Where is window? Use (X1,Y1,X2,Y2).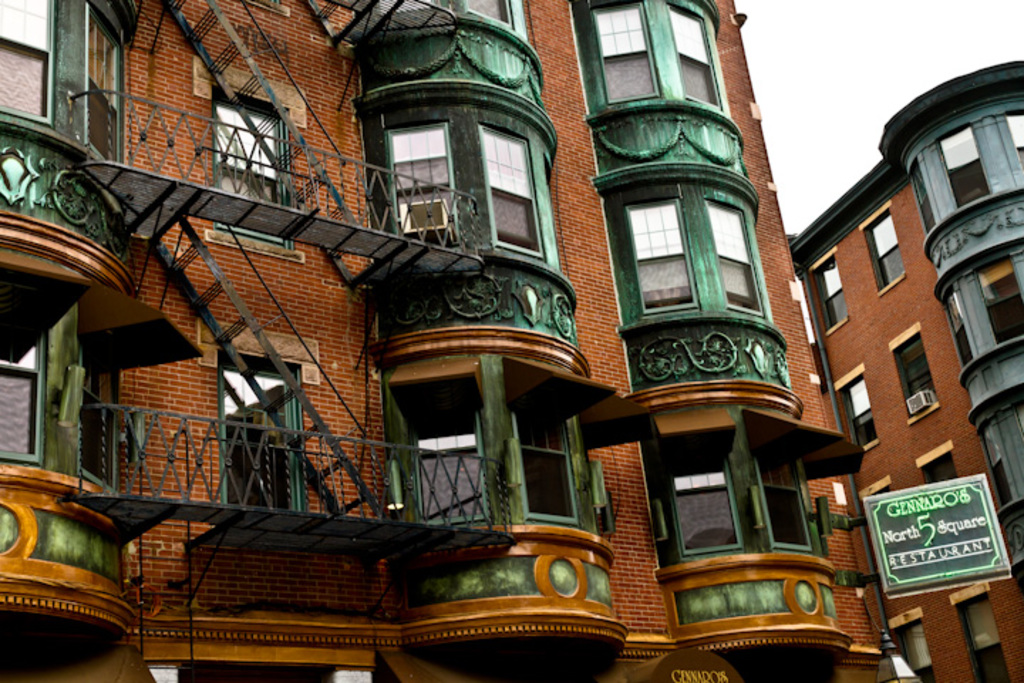
(515,363,585,526).
